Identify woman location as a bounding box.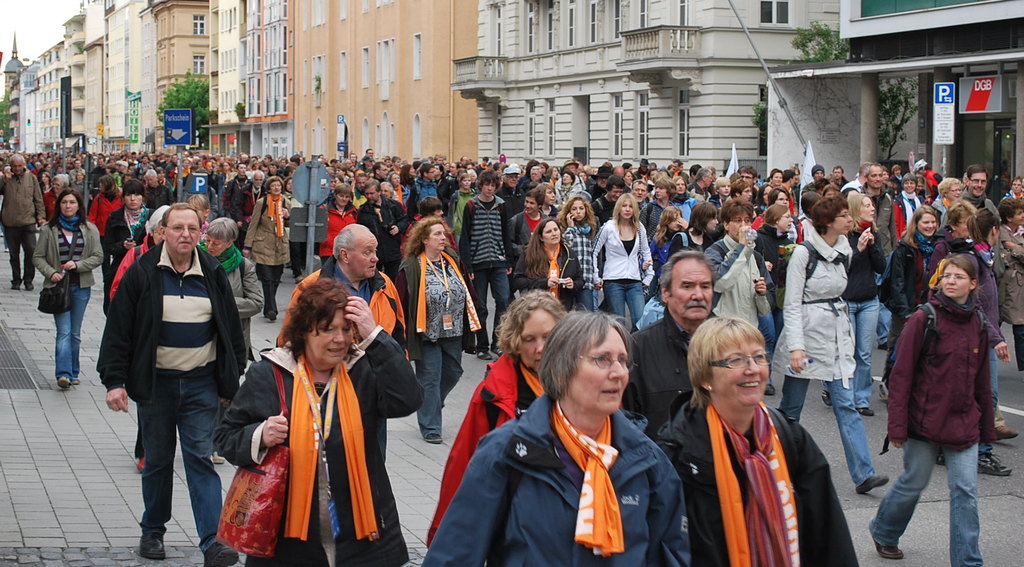
[left=950, top=208, right=1021, bottom=444].
